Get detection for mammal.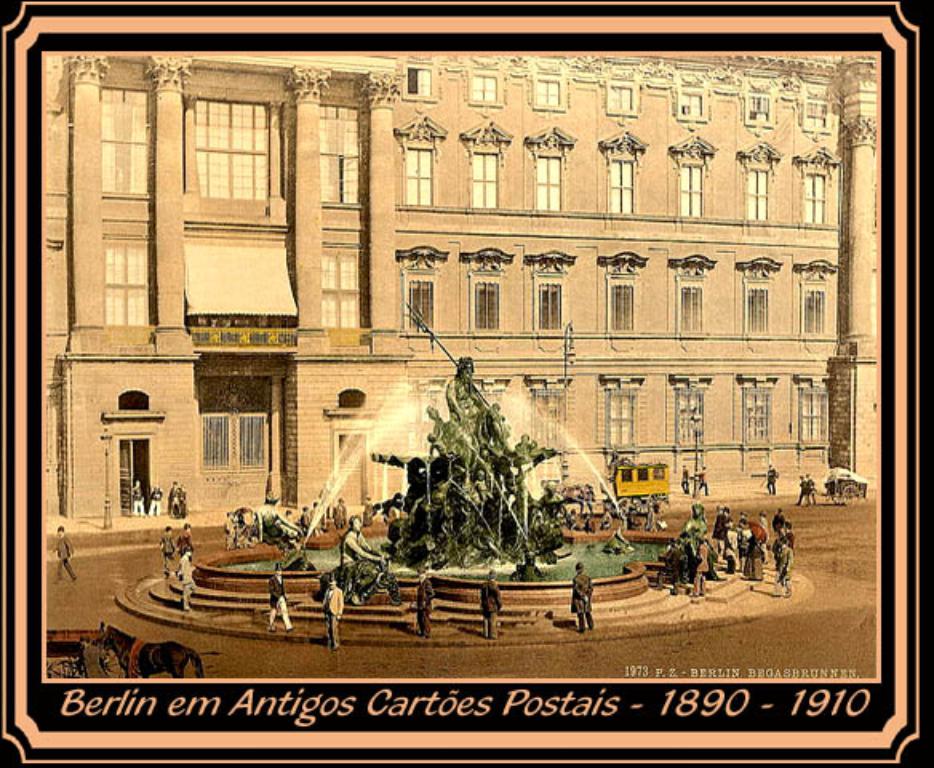
Detection: <bbox>174, 478, 187, 517</bbox>.
